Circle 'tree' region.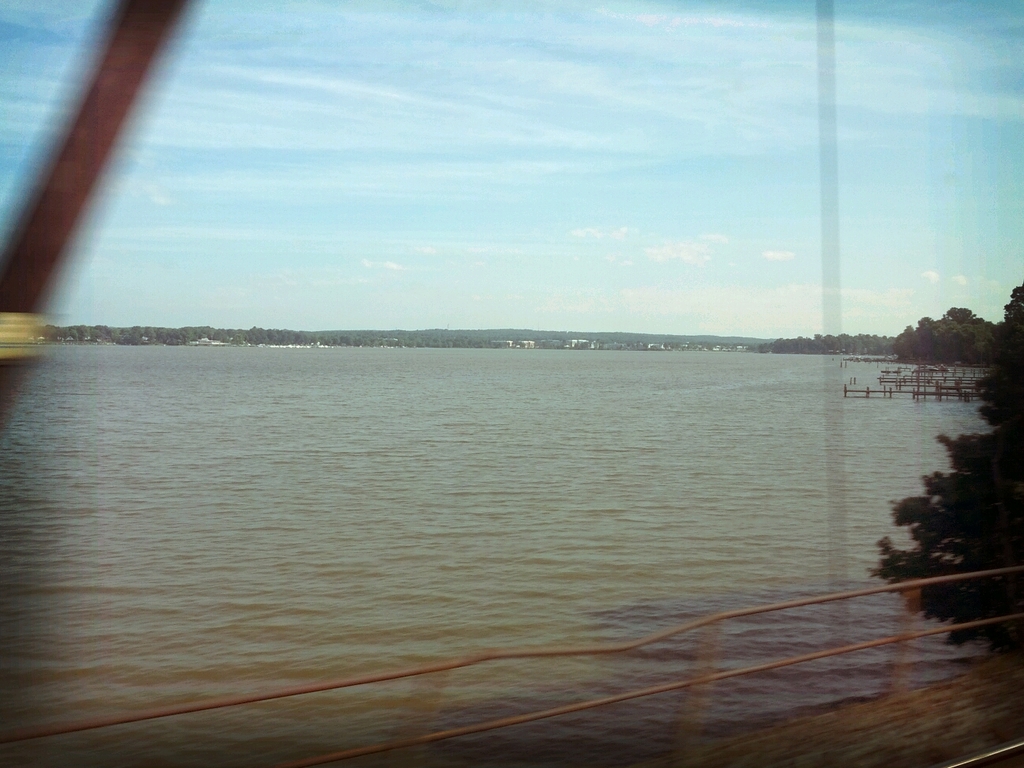
Region: select_region(871, 285, 1023, 653).
